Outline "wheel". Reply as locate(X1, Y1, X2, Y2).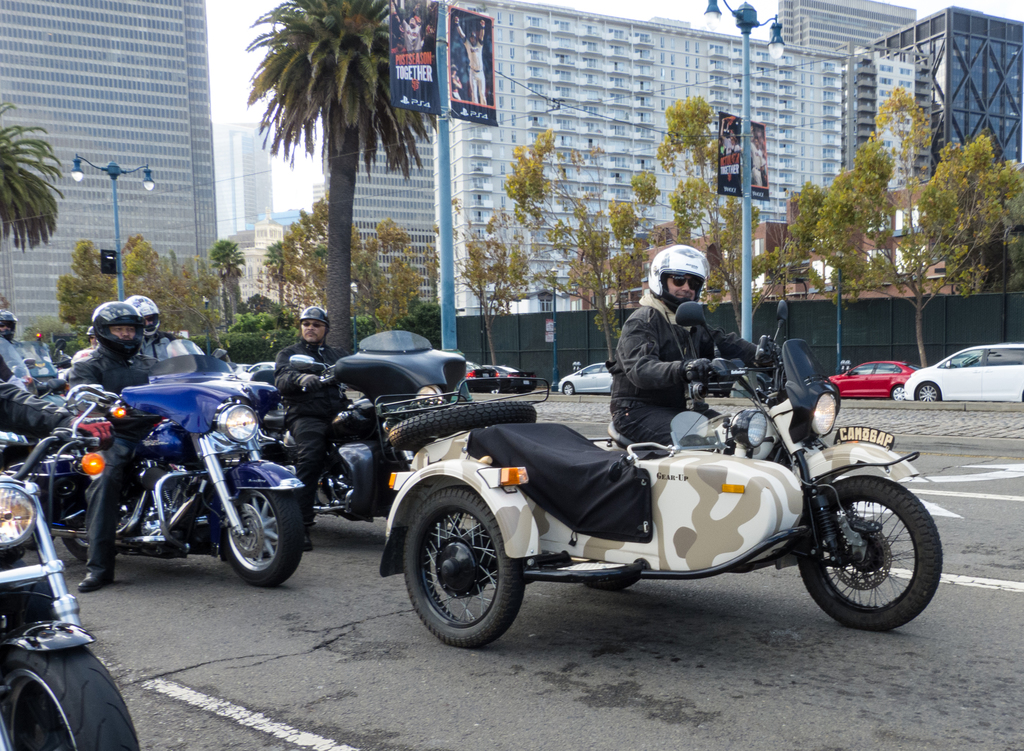
locate(562, 382, 573, 396).
